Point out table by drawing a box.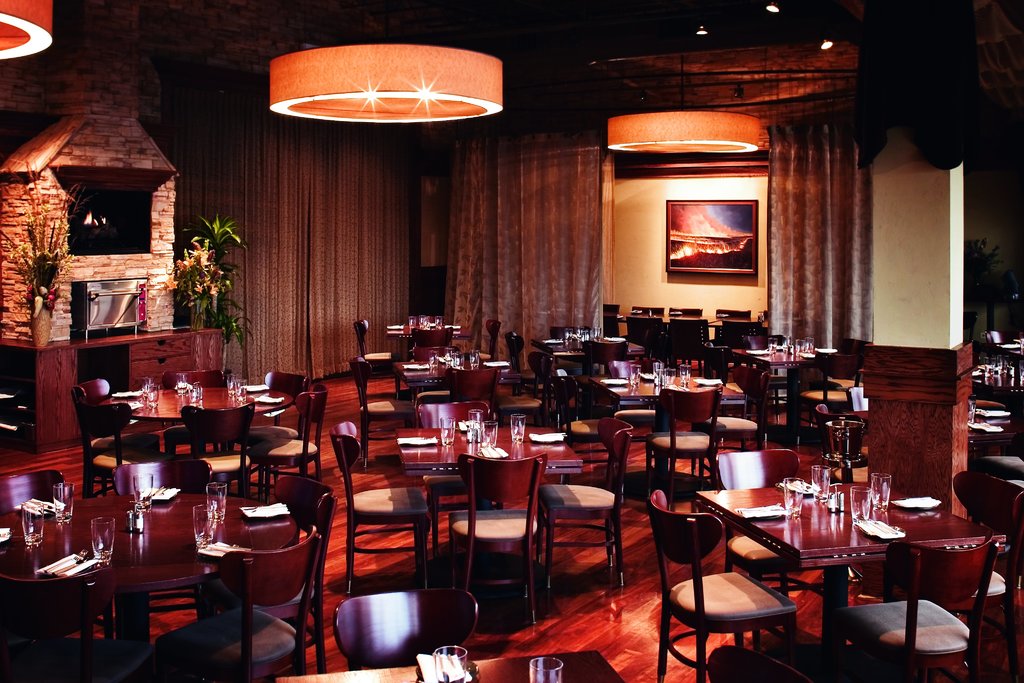
662 498 936 663.
